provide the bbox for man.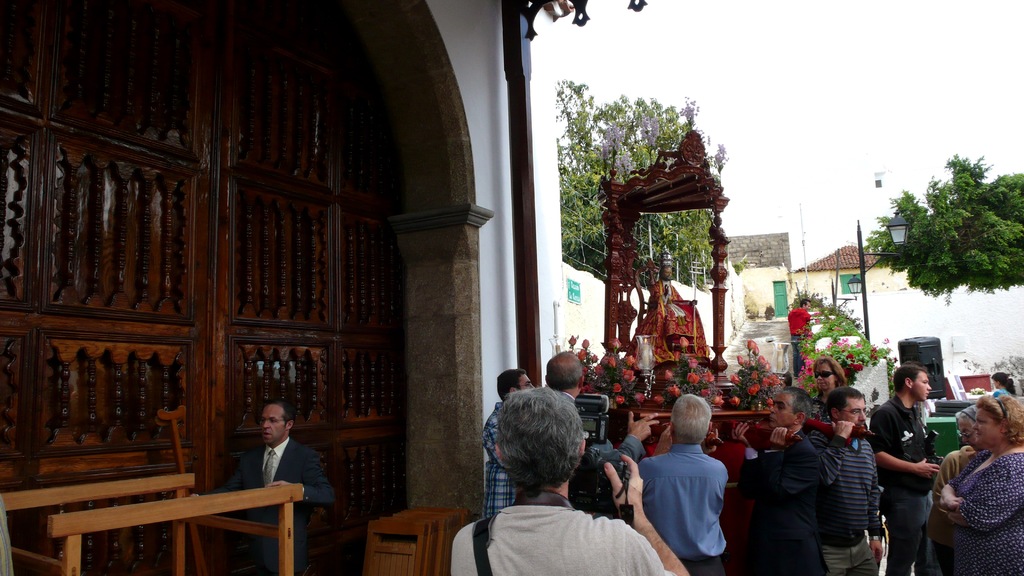
483:367:535:518.
